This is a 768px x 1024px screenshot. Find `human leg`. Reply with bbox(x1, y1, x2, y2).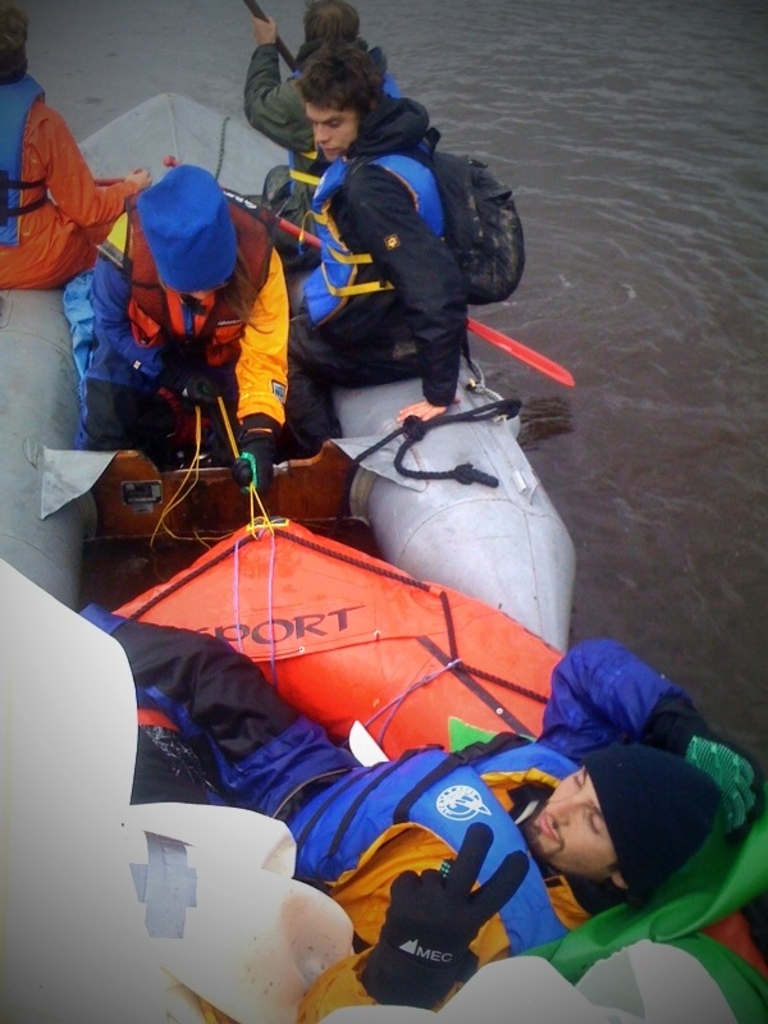
bbox(95, 593, 344, 827).
